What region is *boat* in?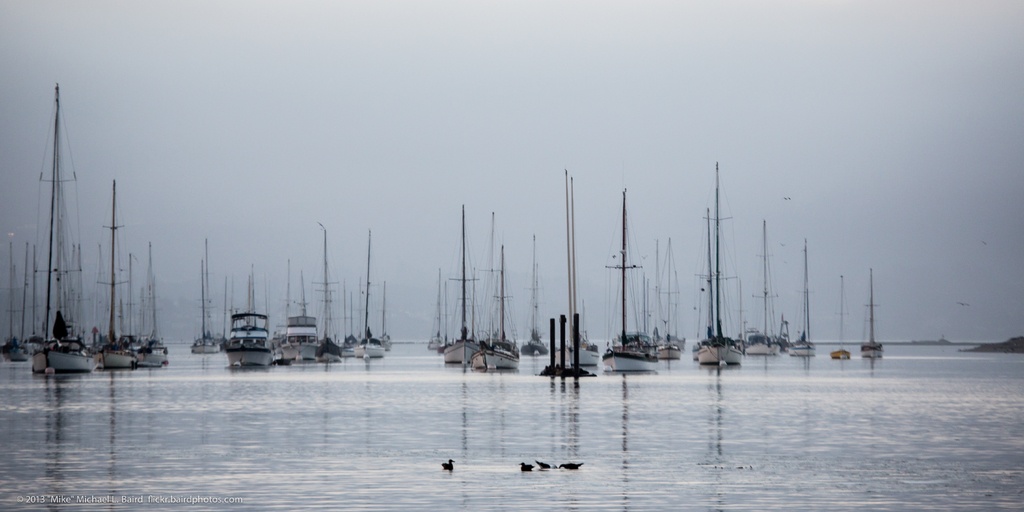
[829, 278, 852, 361].
